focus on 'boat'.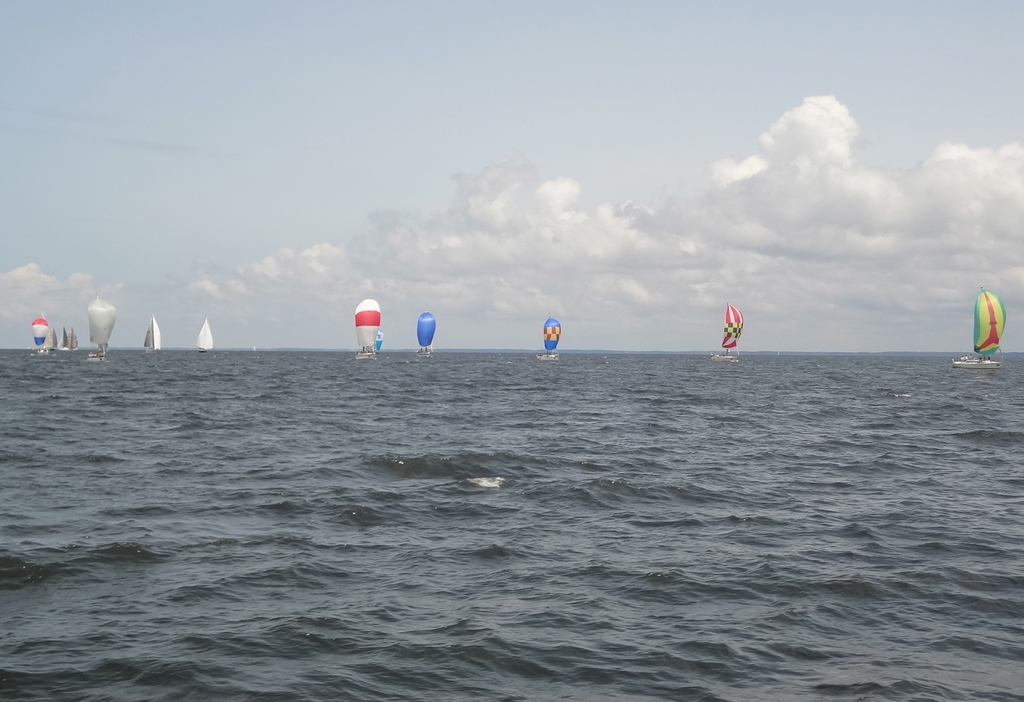
Focused at {"left": 354, "top": 298, "right": 385, "bottom": 366}.
